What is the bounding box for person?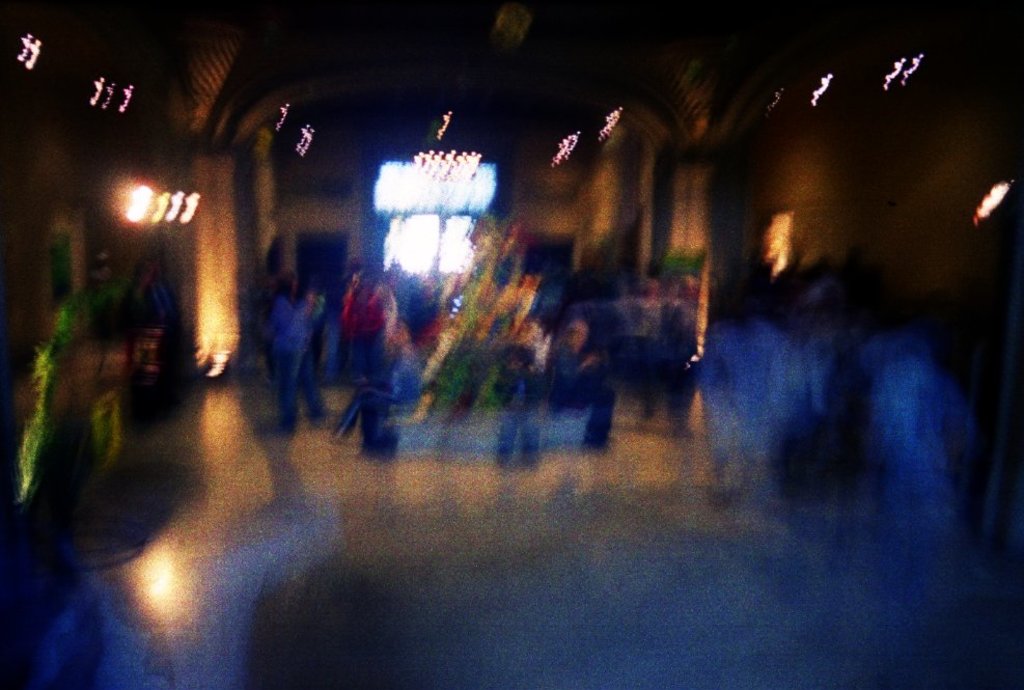
locate(499, 338, 550, 471).
